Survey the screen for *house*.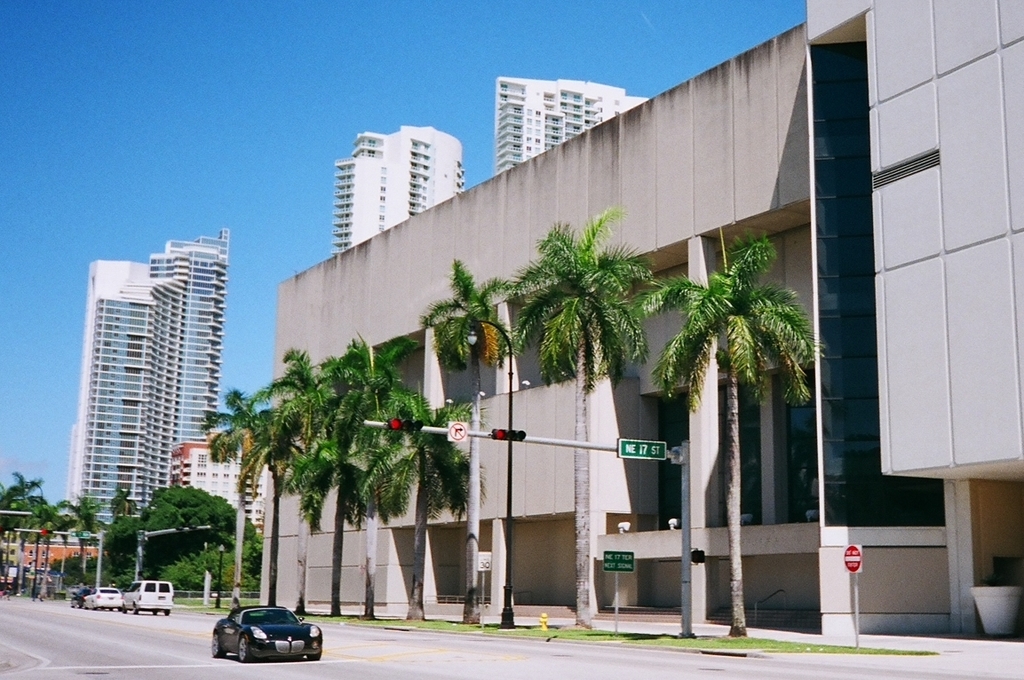
Survey found: <region>166, 437, 274, 534</region>.
